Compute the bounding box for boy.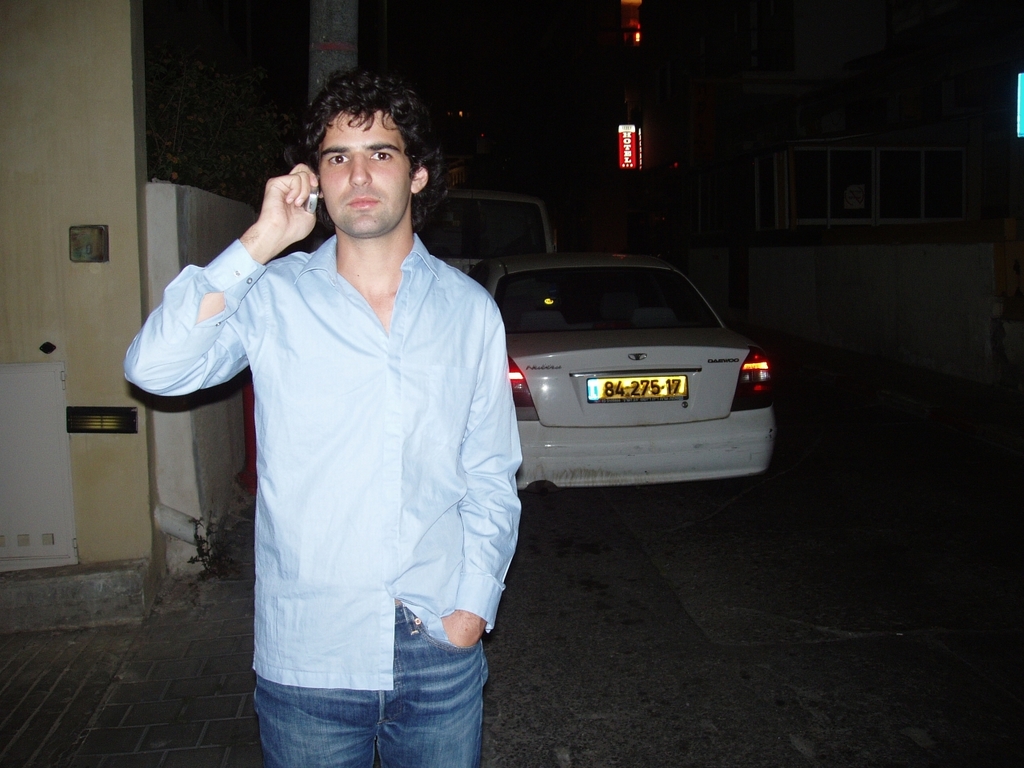
{"x1": 159, "y1": 93, "x2": 526, "y2": 725}.
